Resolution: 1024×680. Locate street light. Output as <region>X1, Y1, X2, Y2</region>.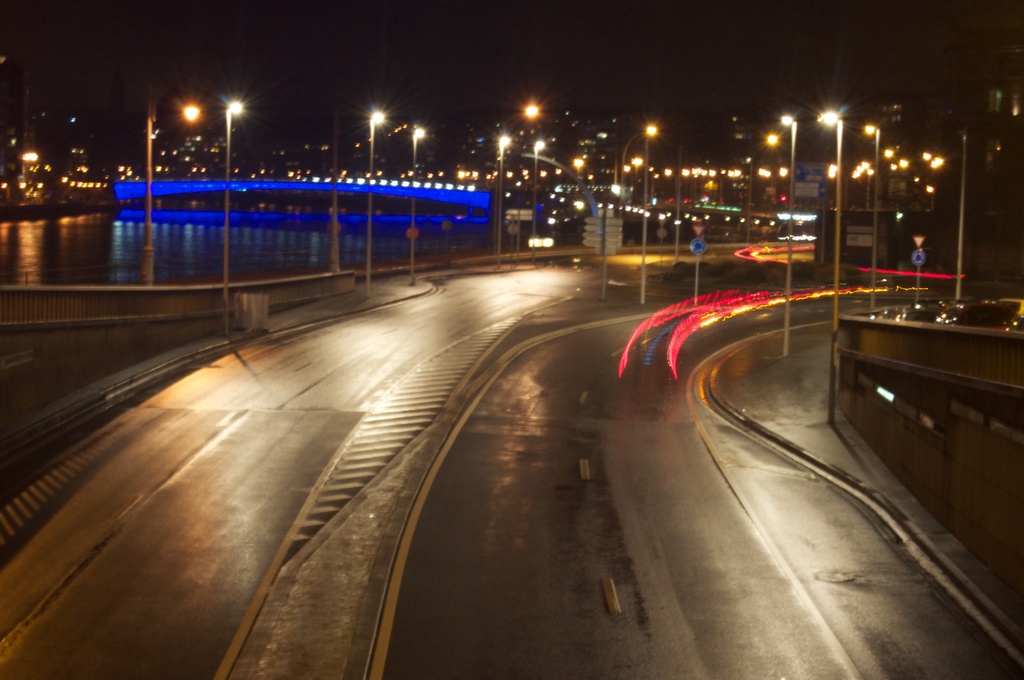
<region>817, 109, 838, 427</region>.
